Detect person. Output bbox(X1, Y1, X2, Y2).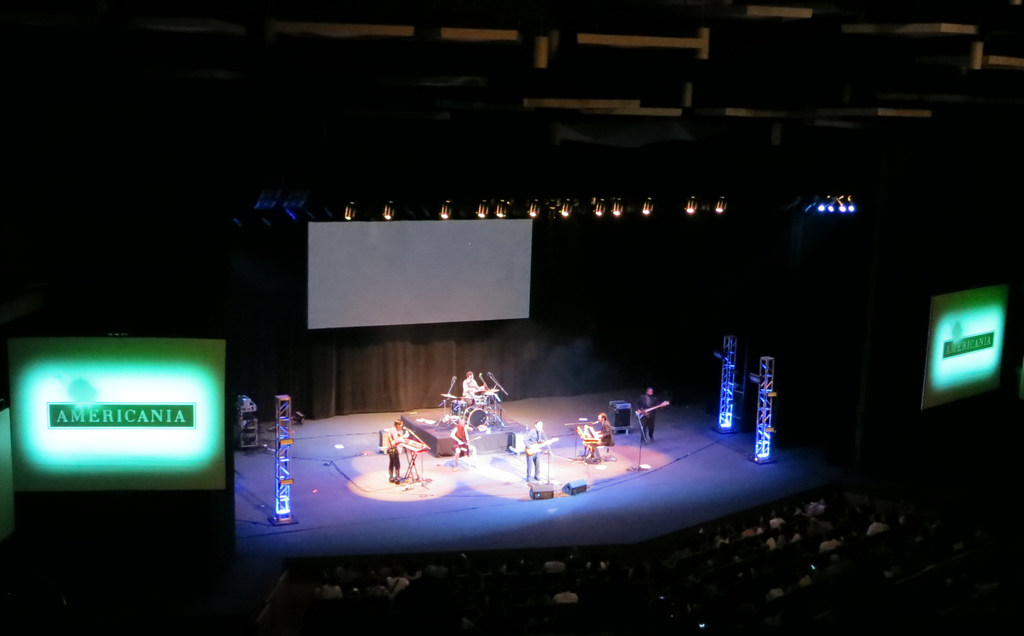
bbox(391, 418, 402, 488).
